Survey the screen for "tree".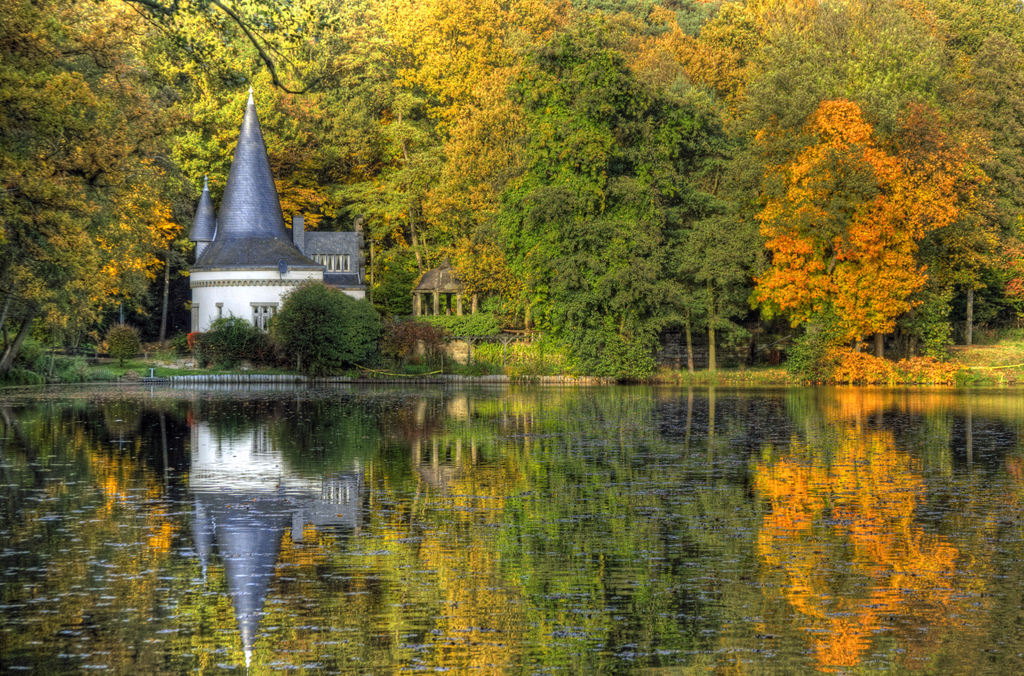
Survey found: (x1=484, y1=33, x2=740, y2=379).
